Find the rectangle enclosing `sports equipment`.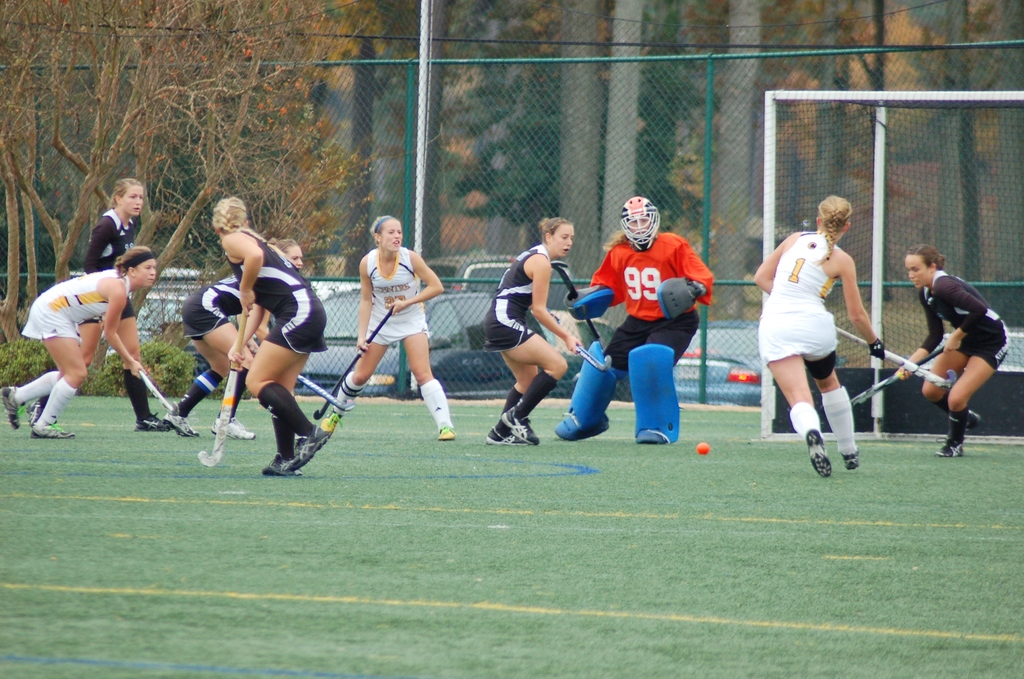
Rect(138, 366, 179, 417).
